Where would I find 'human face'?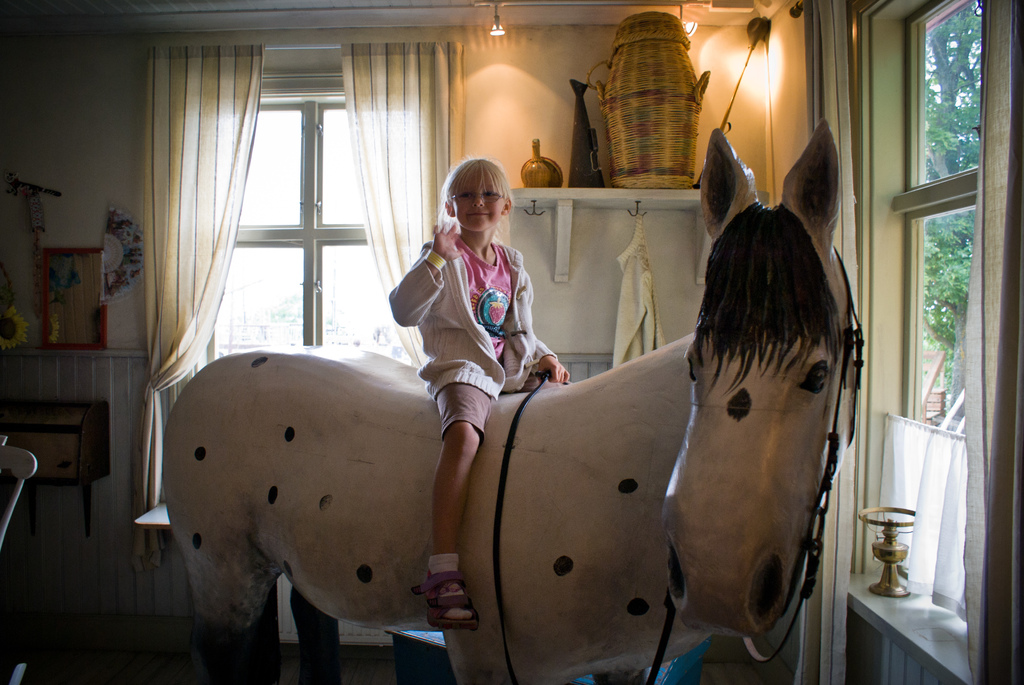
At box(455, 169, 504, 226).
